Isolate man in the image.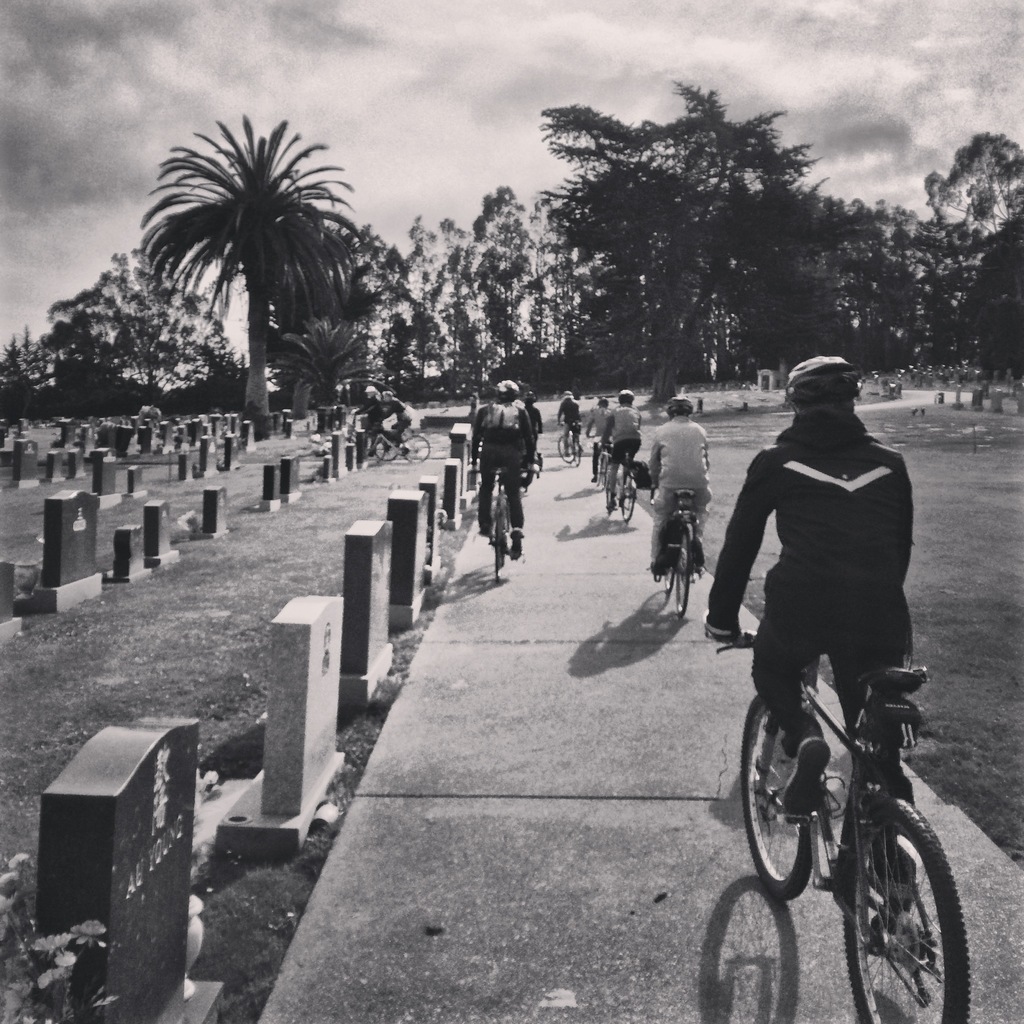
Isolated region: left=639, top=397, right=717, bottom=586.
